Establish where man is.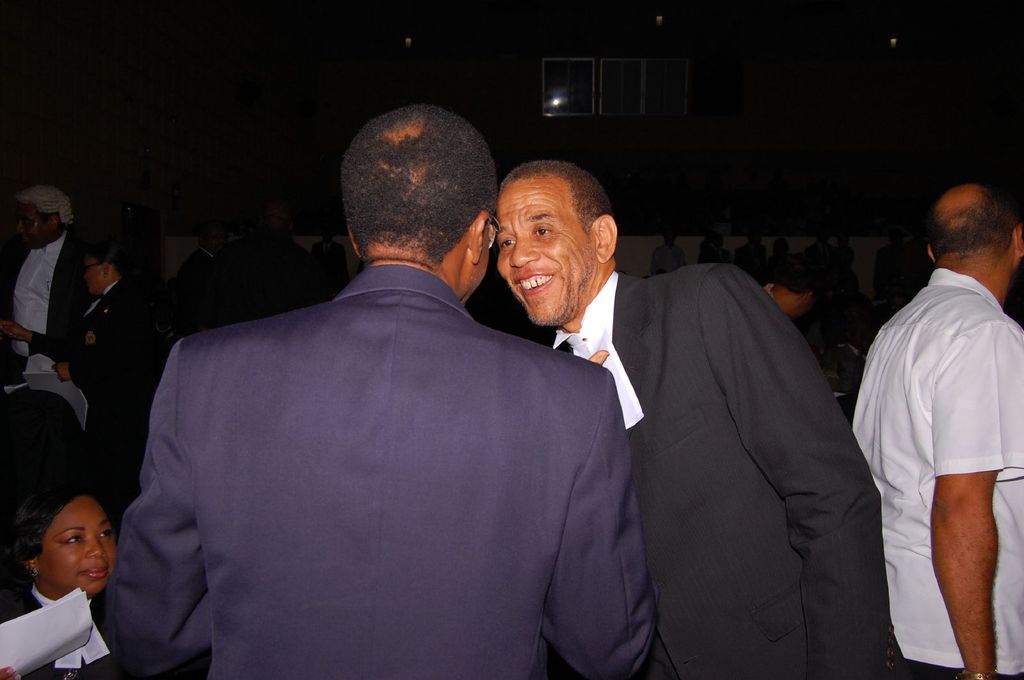
Established at x1=0, y1=185, x2=98, y2=377.
